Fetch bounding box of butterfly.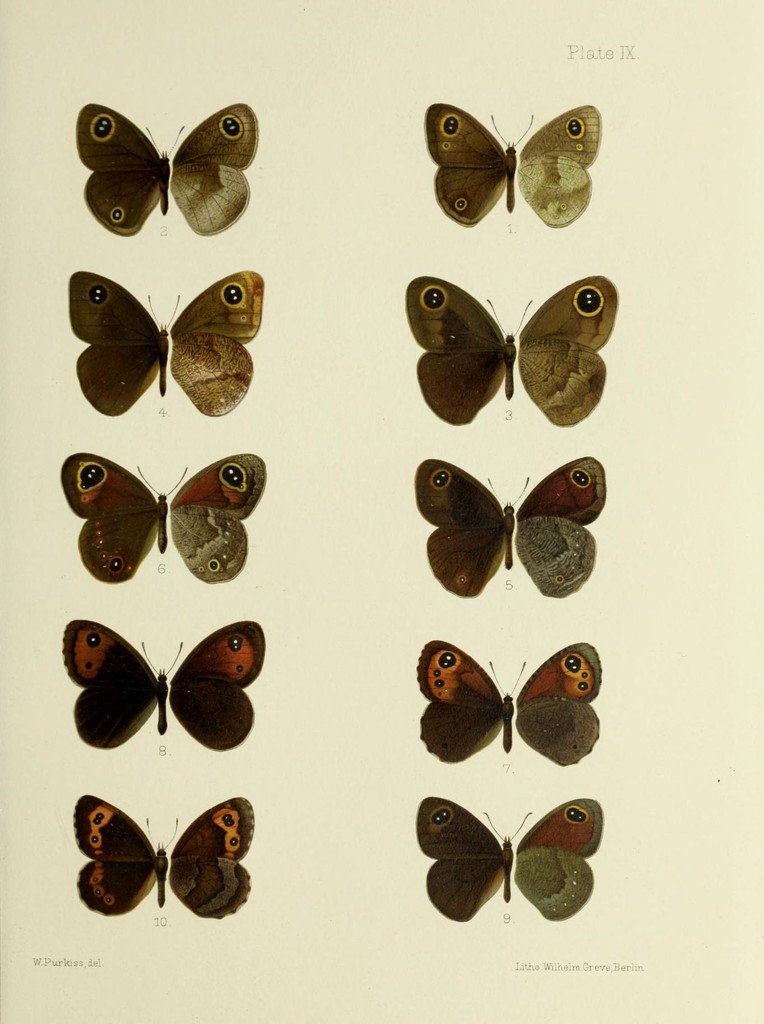
Bbox: 413 97 620 241.
